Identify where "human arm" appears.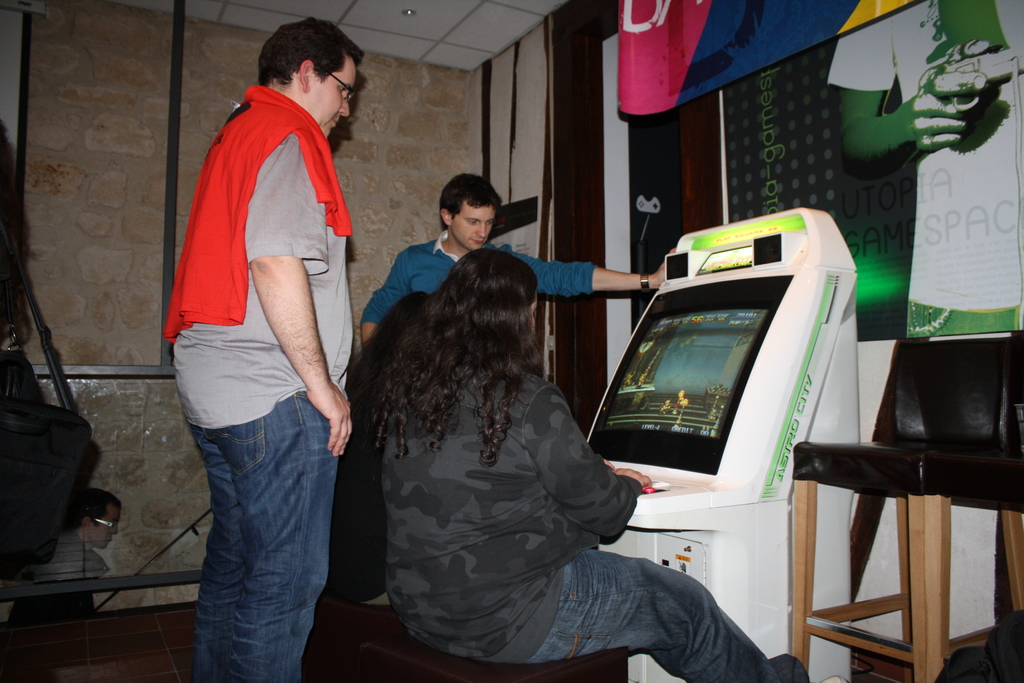
Appears at 511:245:677:299.
